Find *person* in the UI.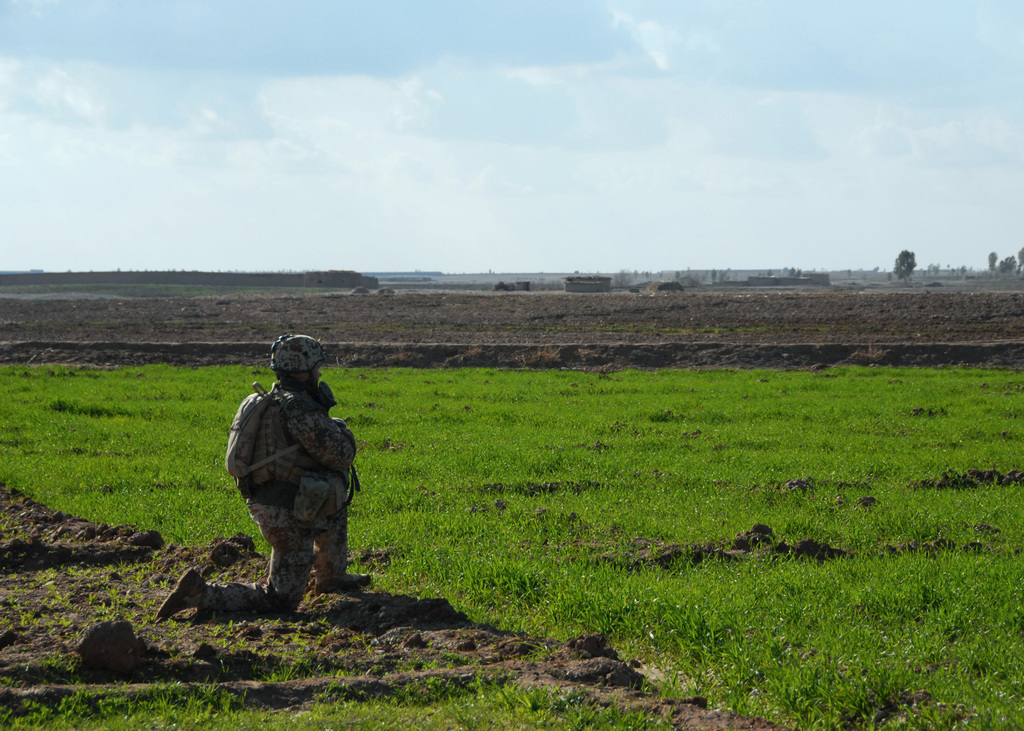
UI element at bbox(147, 322, 357, 618).
